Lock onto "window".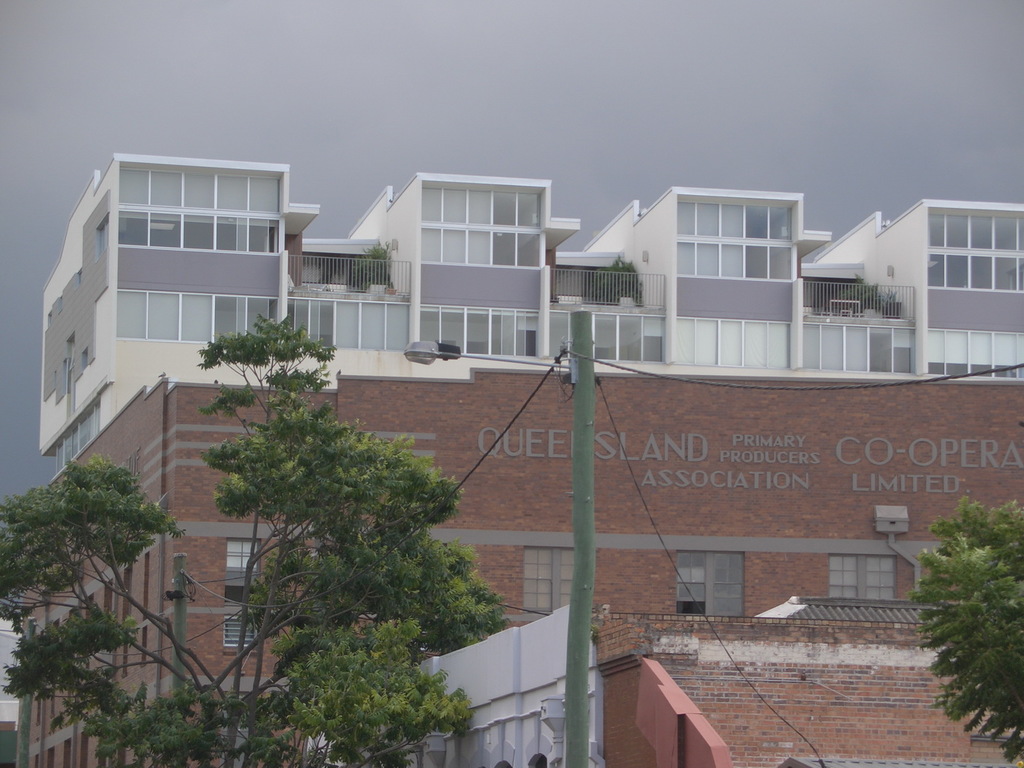
Locked: left=420, top=188, right=543, bottom=265.
